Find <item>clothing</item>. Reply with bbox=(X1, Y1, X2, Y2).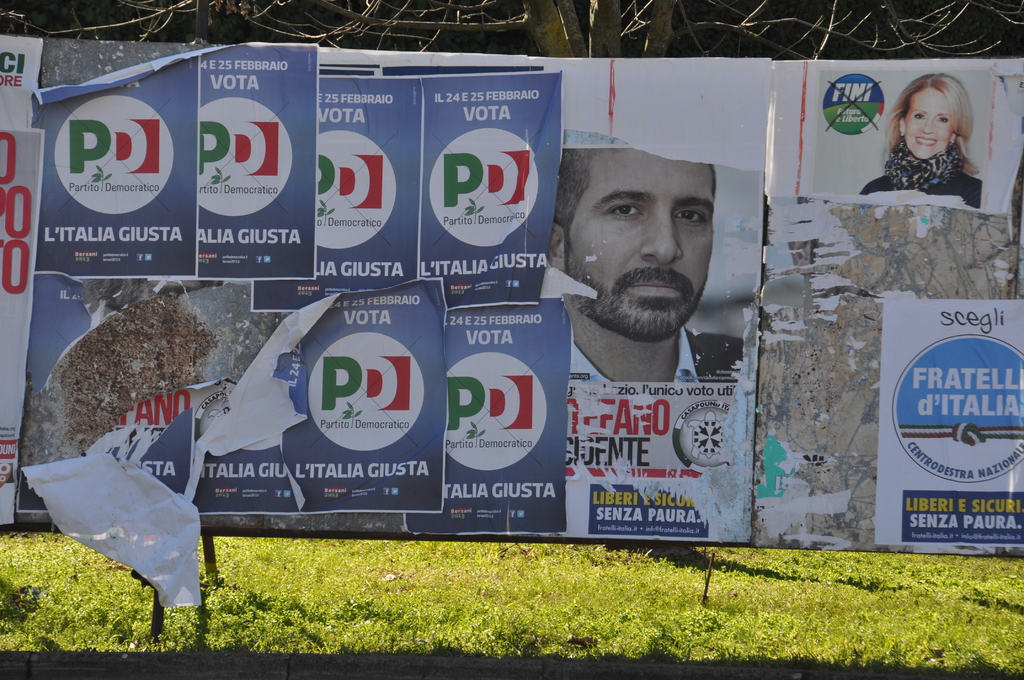
bbox=(860, 132, 984, 208).
